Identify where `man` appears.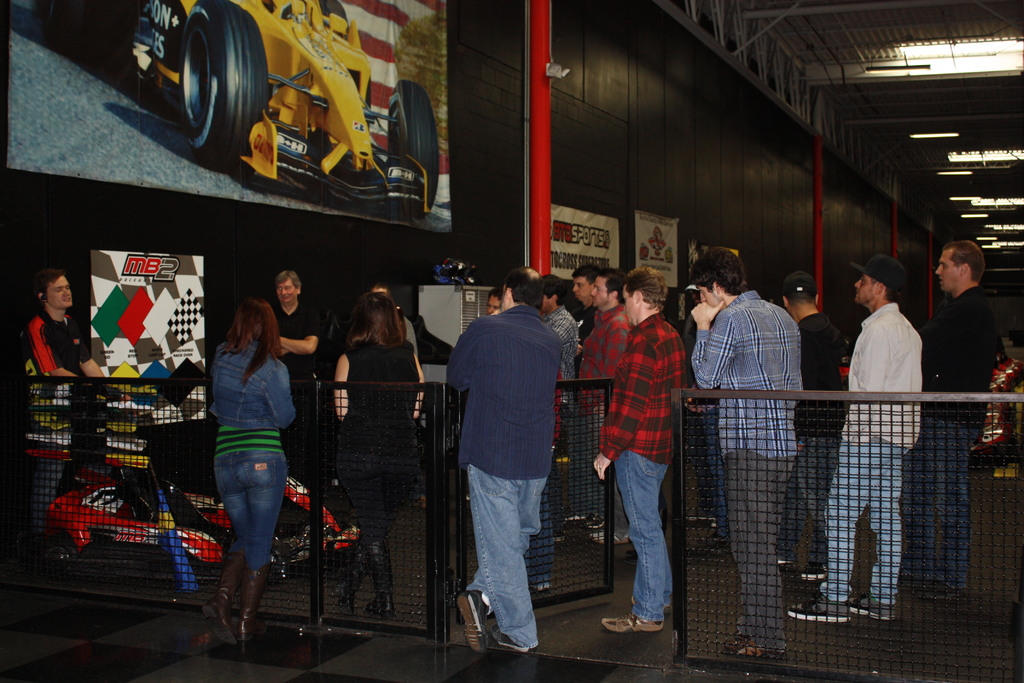
Appears at 253:265:324:485.
